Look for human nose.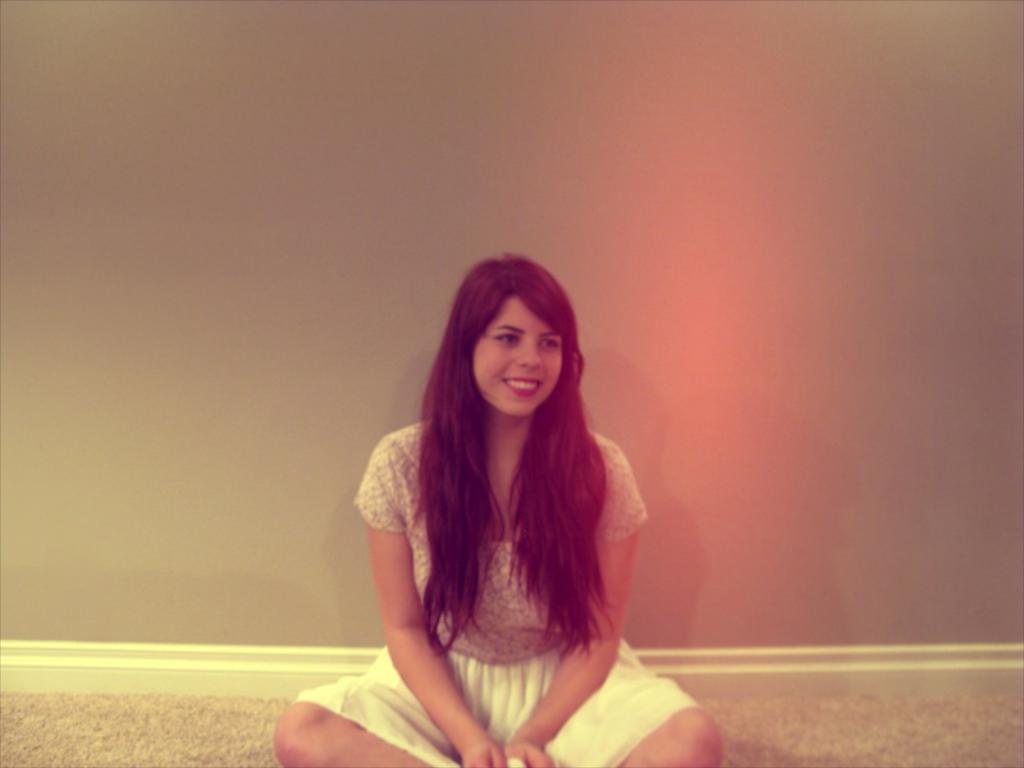
Found: crop(518, 344, 539, 367).
